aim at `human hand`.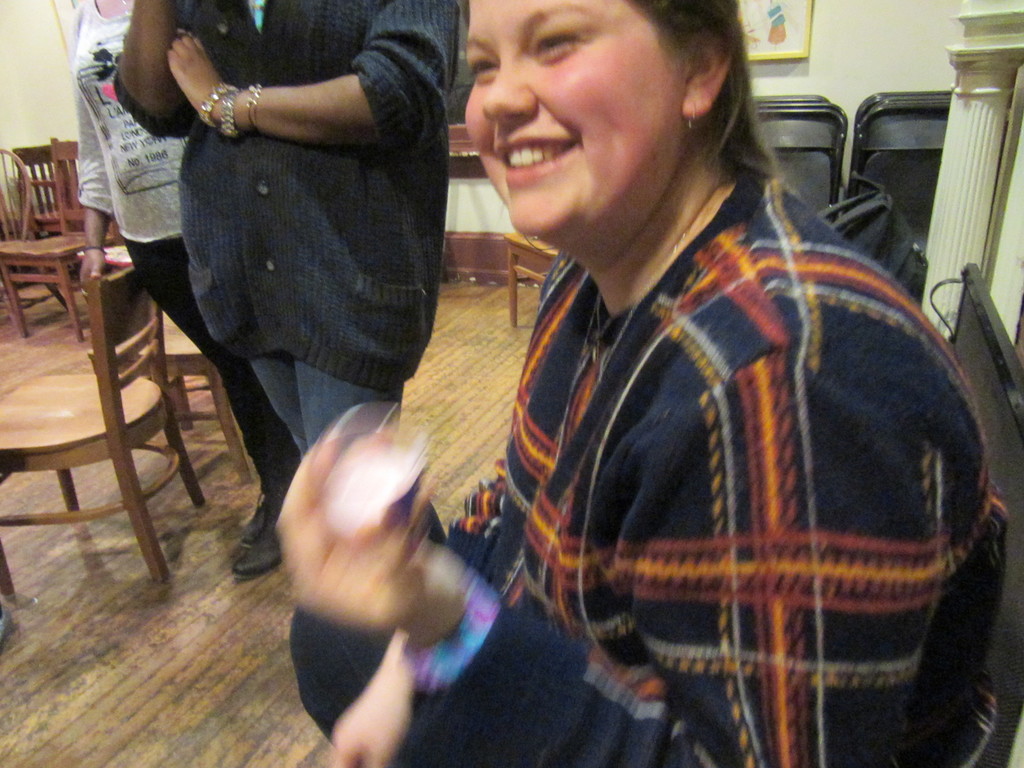
Aimed at (77,246,111,298).
